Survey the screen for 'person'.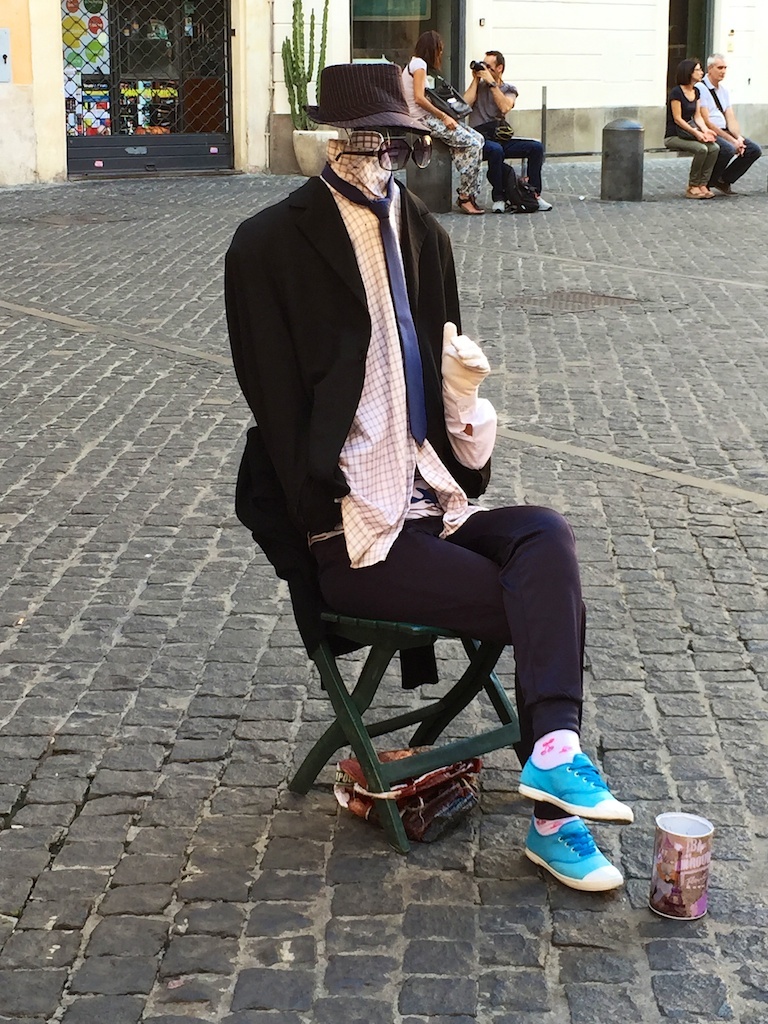
Survey found: {"left": 694, "top": 54, "right": 759, "bottom": 197}.
